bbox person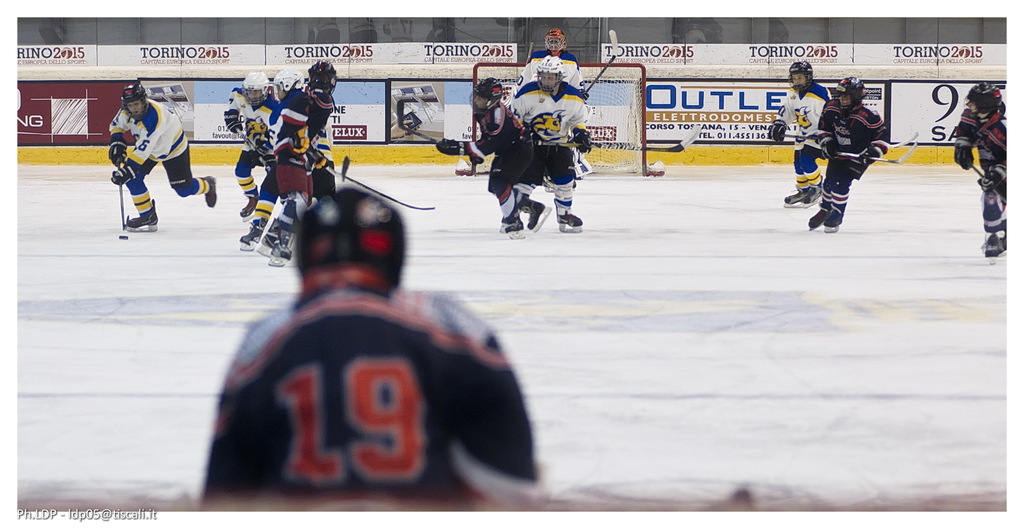
locate(949, 81, 1009, 261)
